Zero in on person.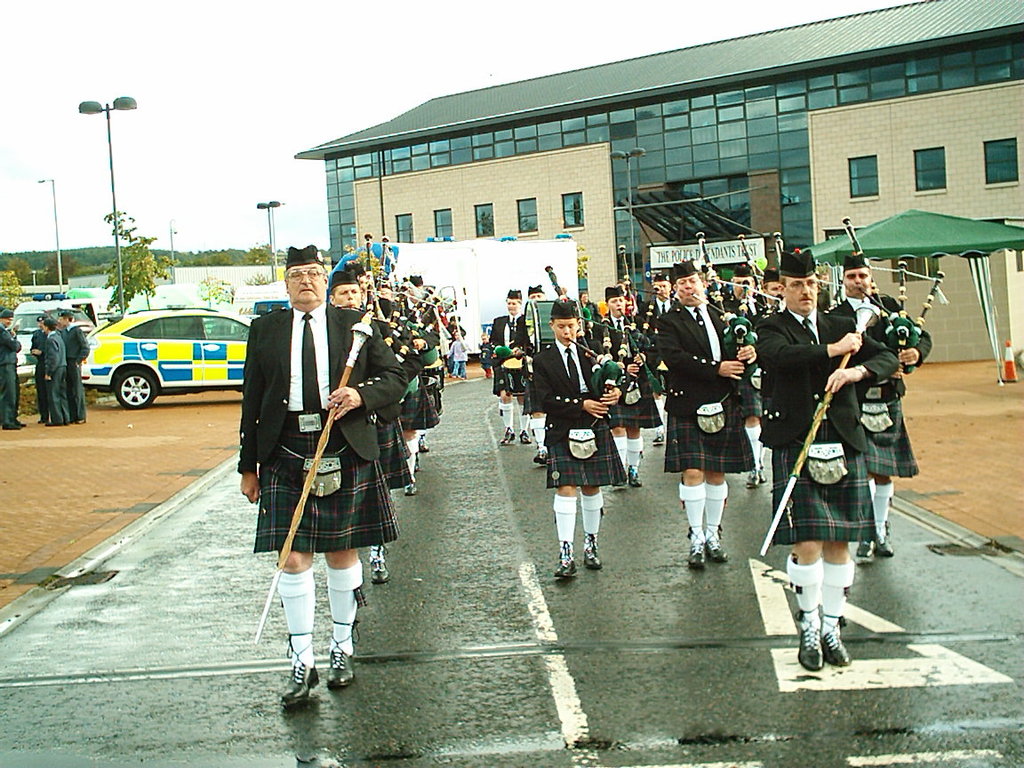
Zeroed in: 606 281 659 489.
